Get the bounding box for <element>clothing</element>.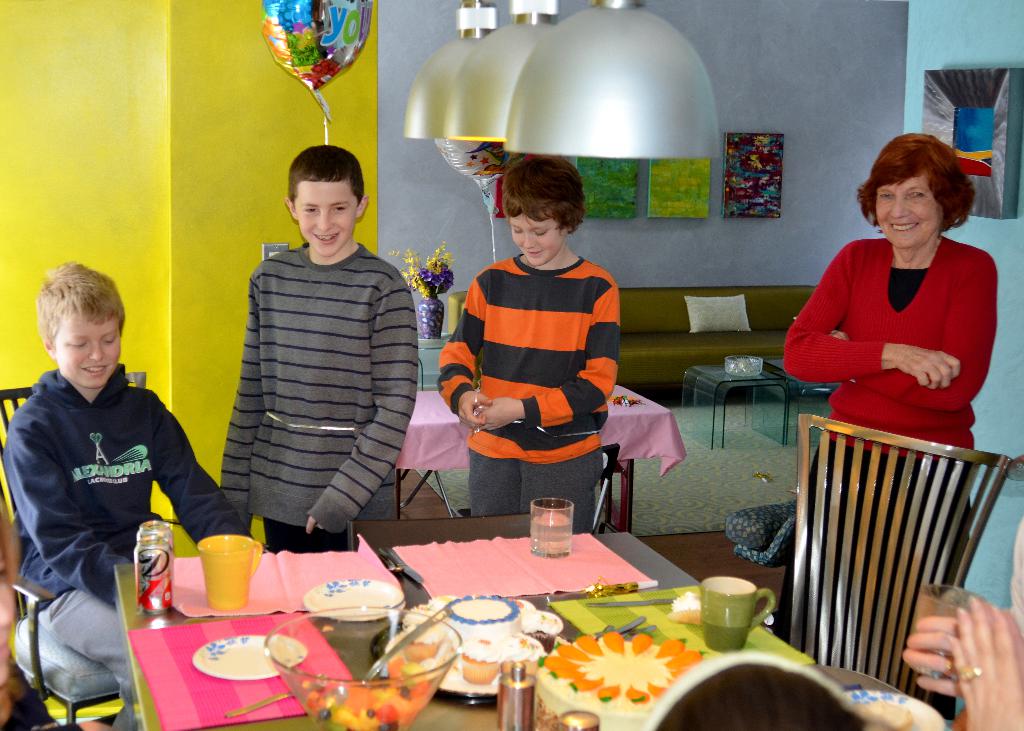
crop(431, 251, 624, 534).
